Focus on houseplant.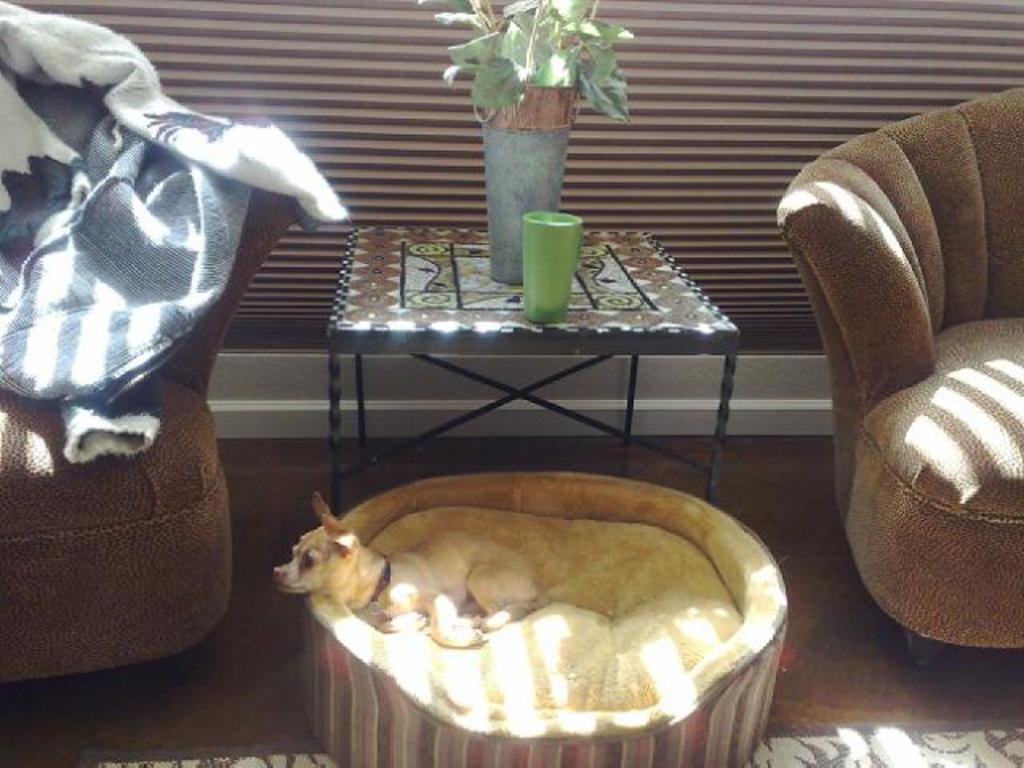
Focused at <region>408, 0, 637, 288</region>.
